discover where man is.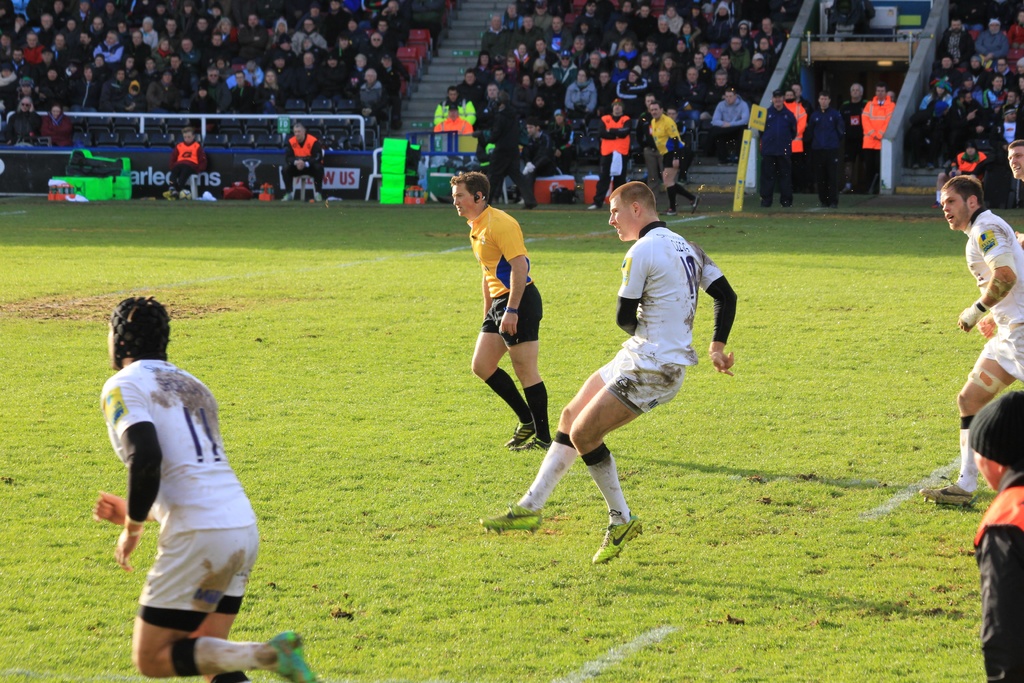
Discovered at 93:29:120:63.
